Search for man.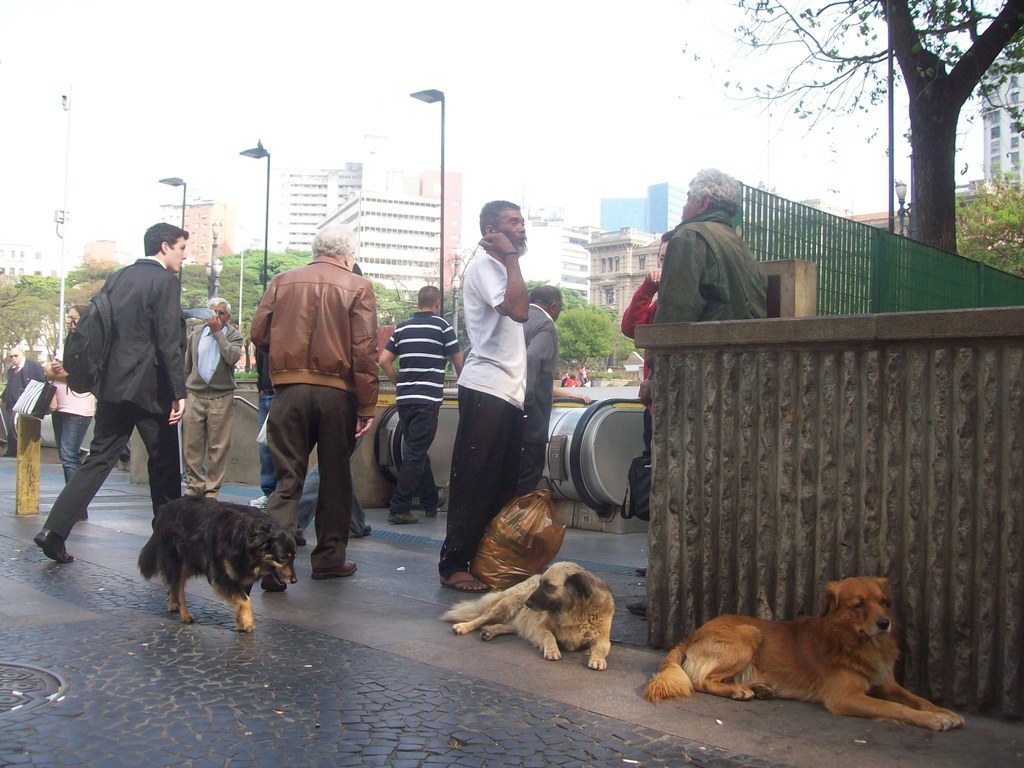
Found at (left=438, top=196, right=531, bottom=595).
